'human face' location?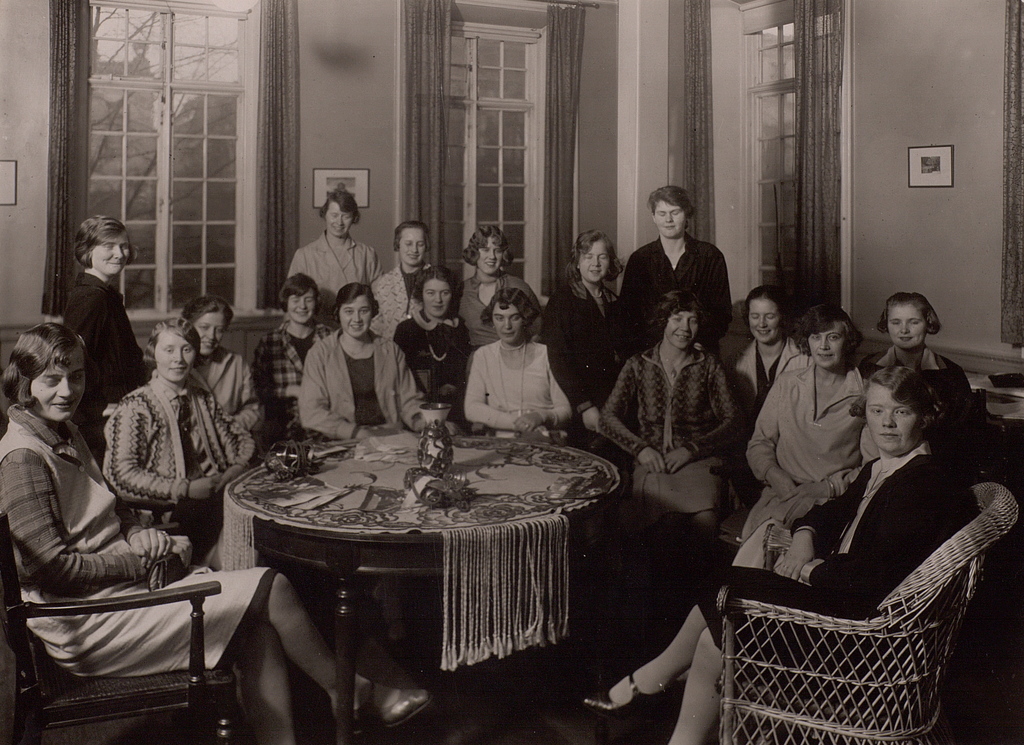
{"x1": 477, "y1": 238, "x2": 498, "y2": 276}
